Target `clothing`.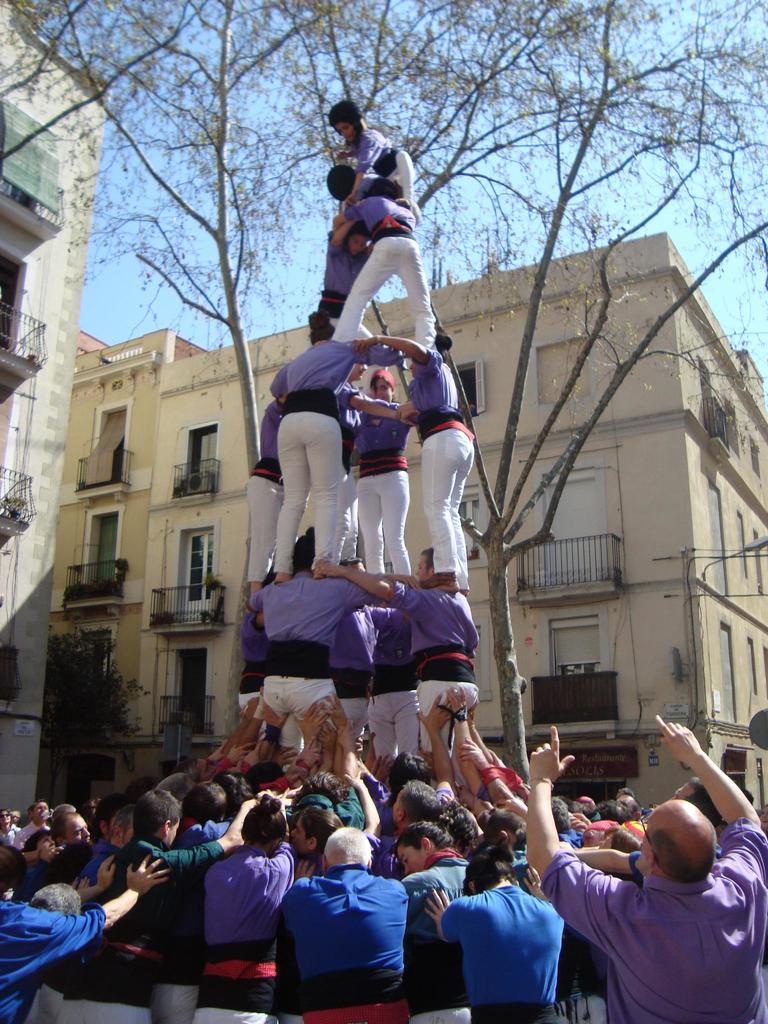
Target region: detection(341, 384, 407, 580).
